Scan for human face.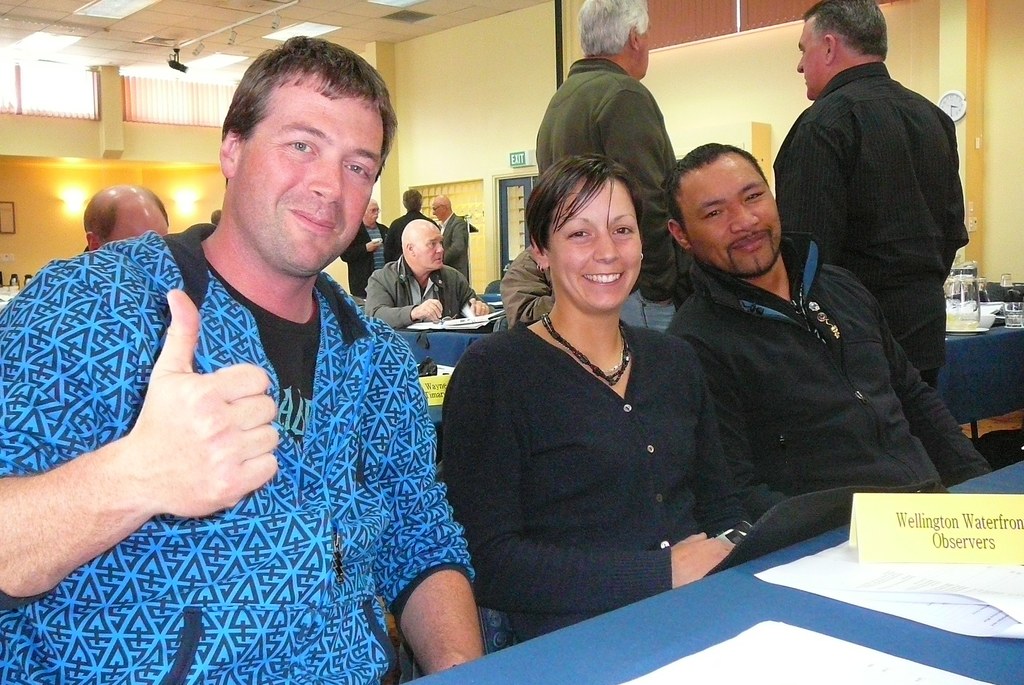
Scan result: detection(112, 208, 168, 237).
